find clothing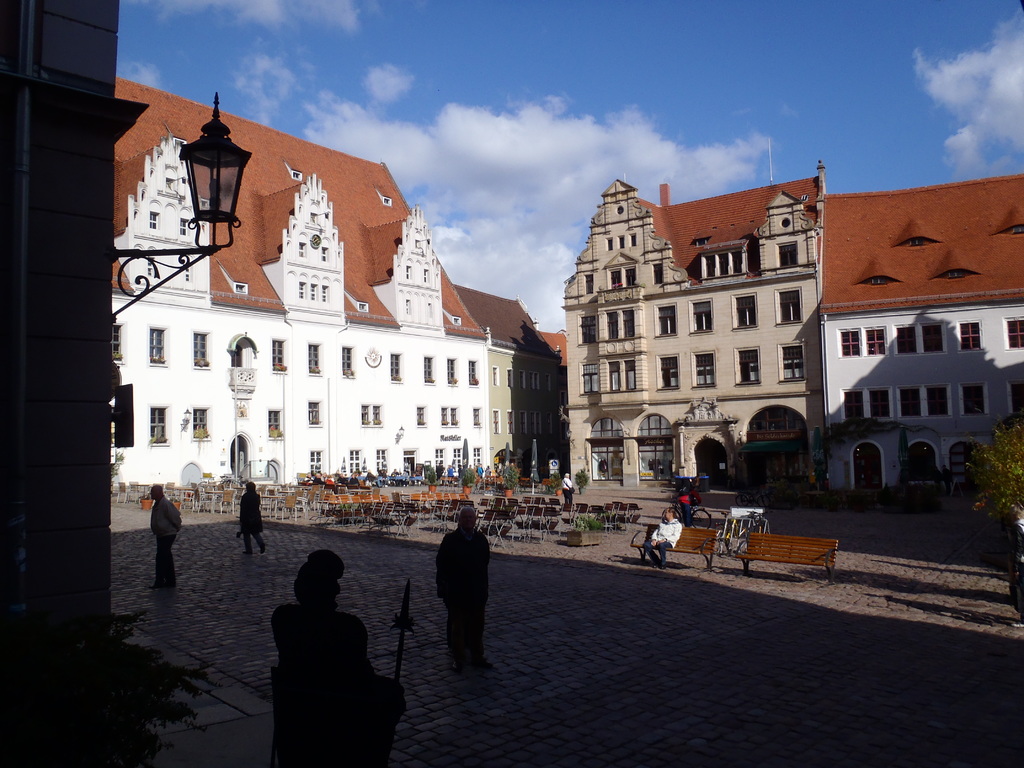
[x1=150, y1=493, x2=183, y2=589]
